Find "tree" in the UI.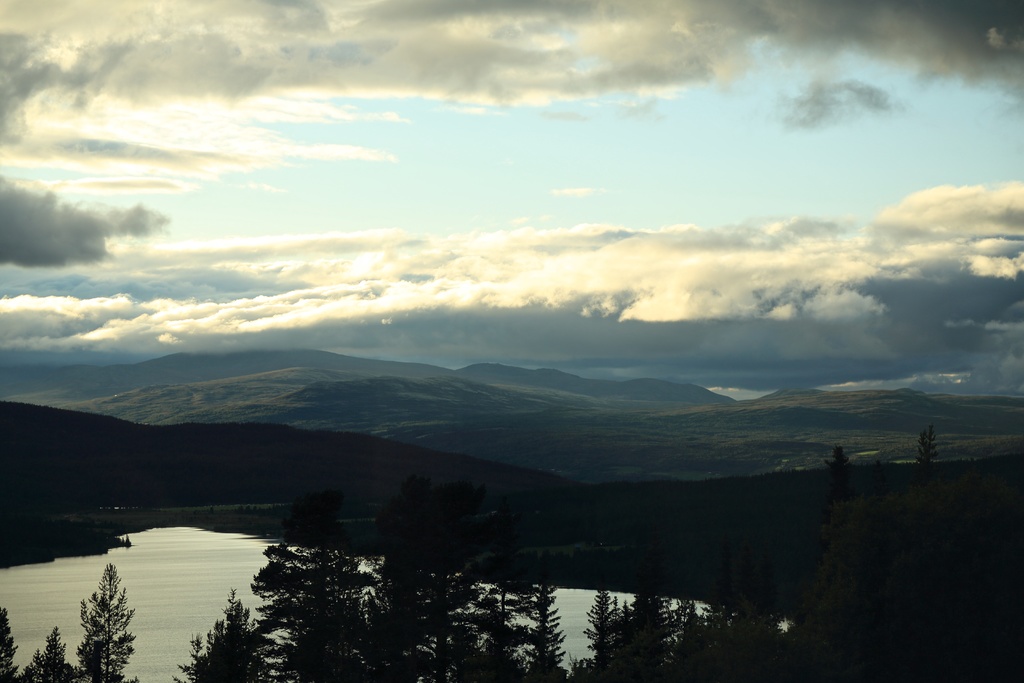
UI element at pyautogui.locateOnScreen(74, 566, 138, 680).
